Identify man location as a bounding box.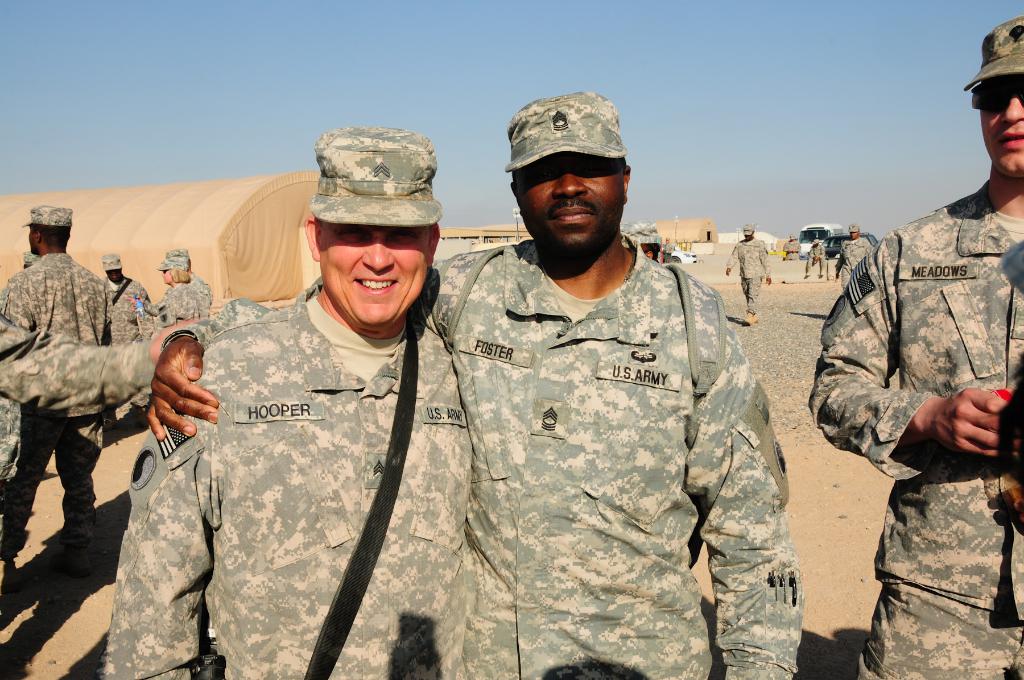
<region>125, 246, 212, 308</region>.
